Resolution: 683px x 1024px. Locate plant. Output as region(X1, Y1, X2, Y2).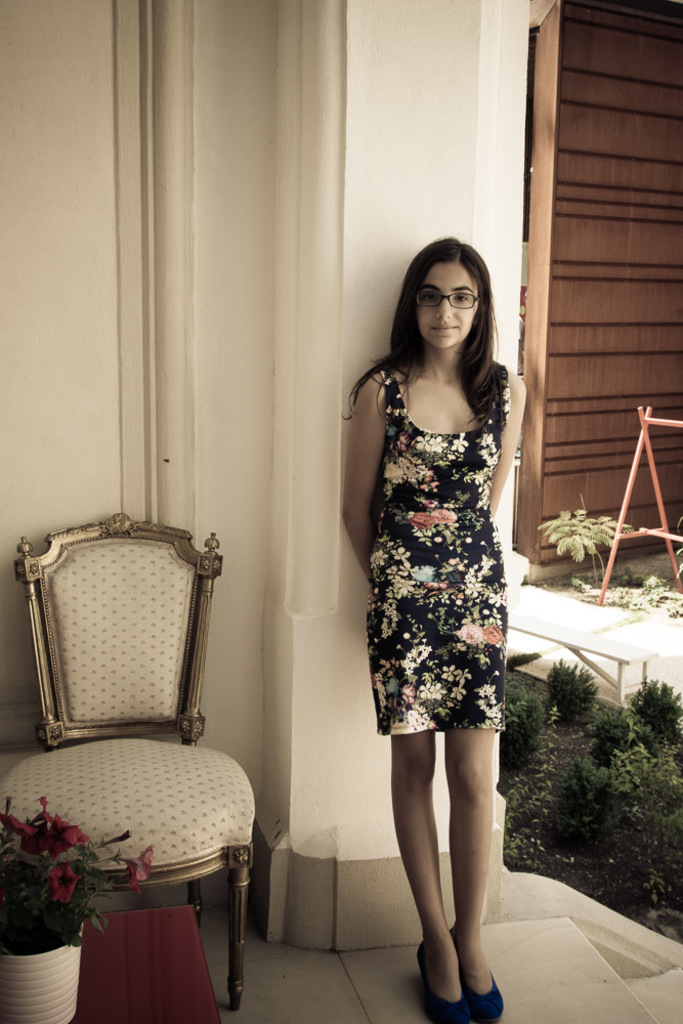
region(6, 779, 121, 984).
